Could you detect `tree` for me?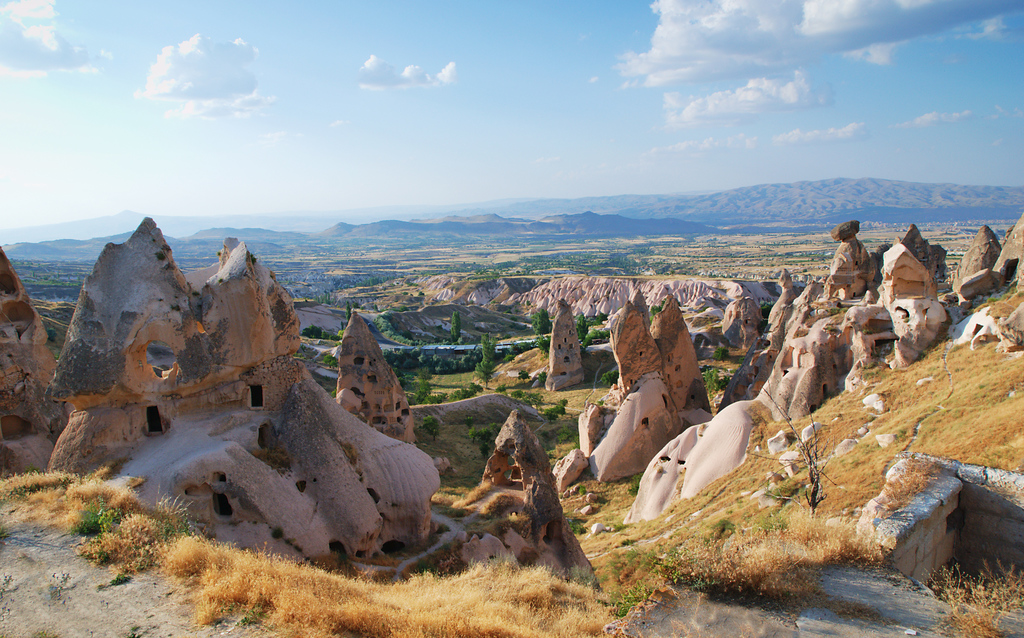
Detection result: {"x1": 526, "y1": 391, "x2": 541, "y2": 407}.
